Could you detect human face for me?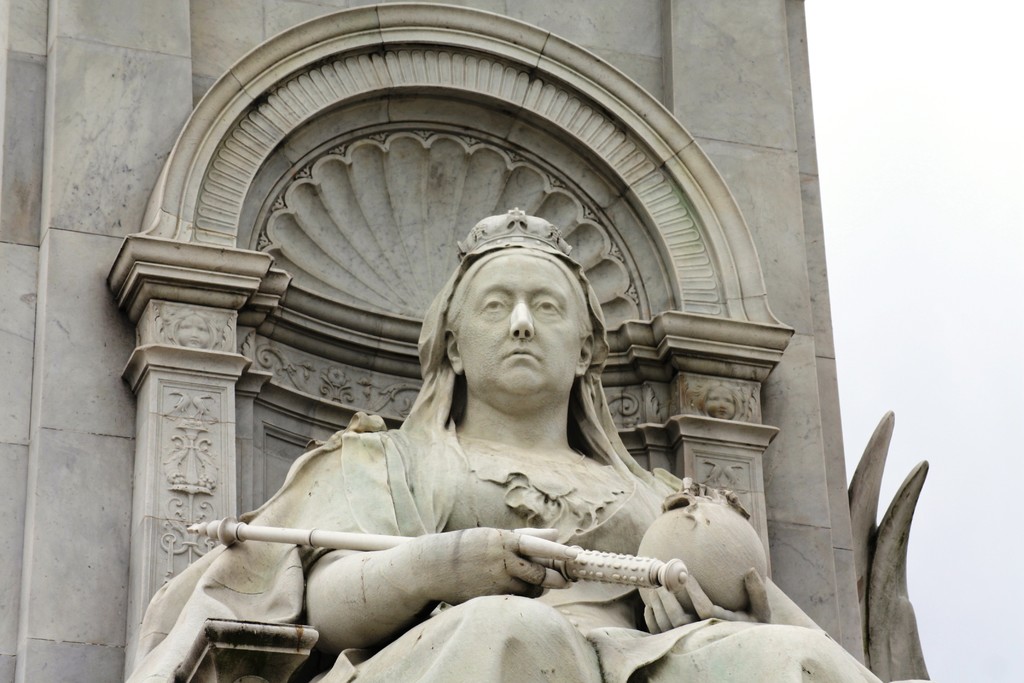
Detection result: 467:256:585:399.
